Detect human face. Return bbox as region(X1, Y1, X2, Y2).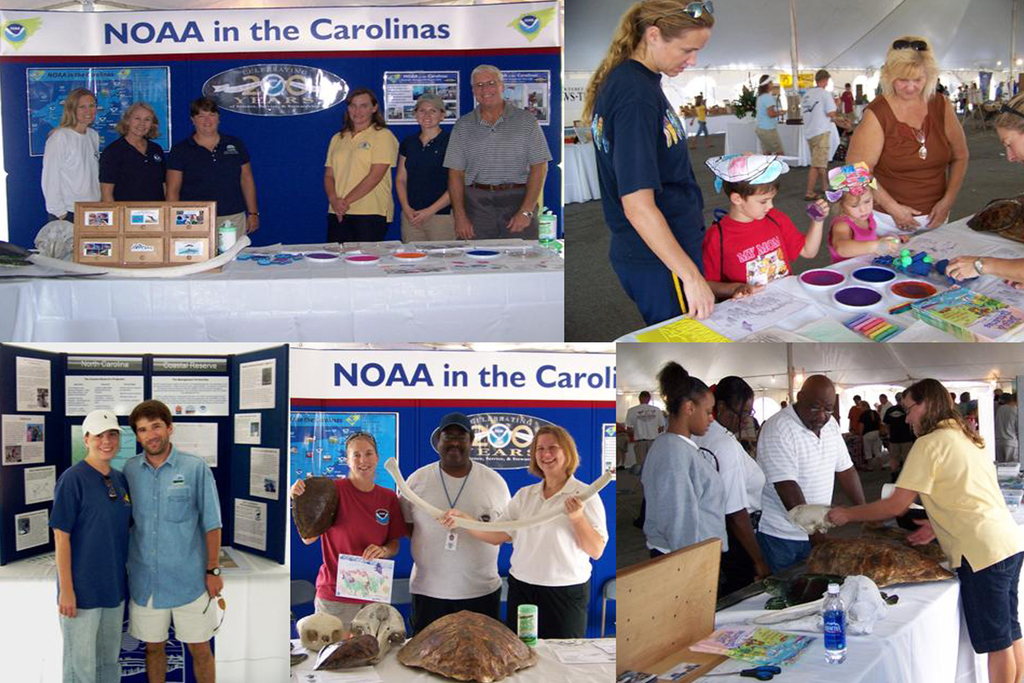
region(846, 190, 874, 218).
